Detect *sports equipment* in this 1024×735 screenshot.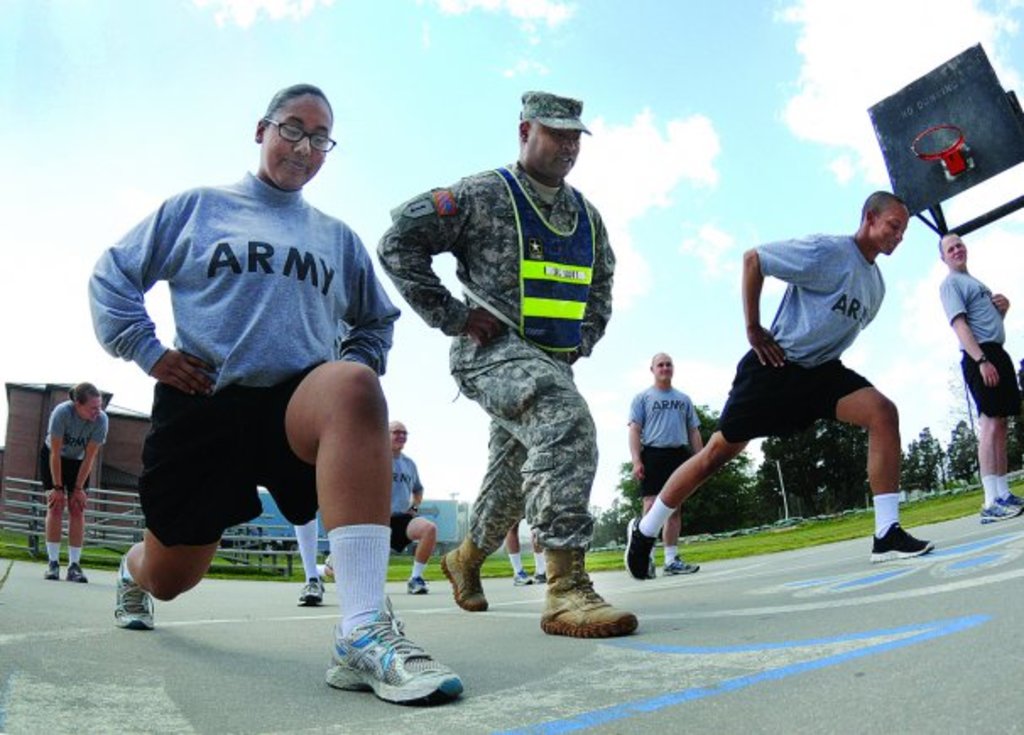
Detection: <box>323,607,463,708</box>.
